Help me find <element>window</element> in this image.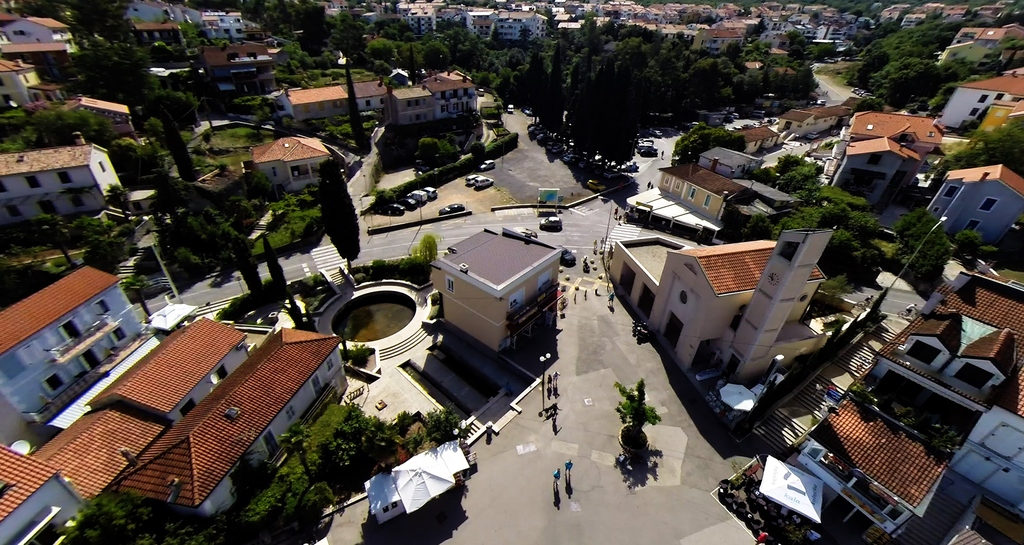
Found it: region(282, 402, 296, 420).
